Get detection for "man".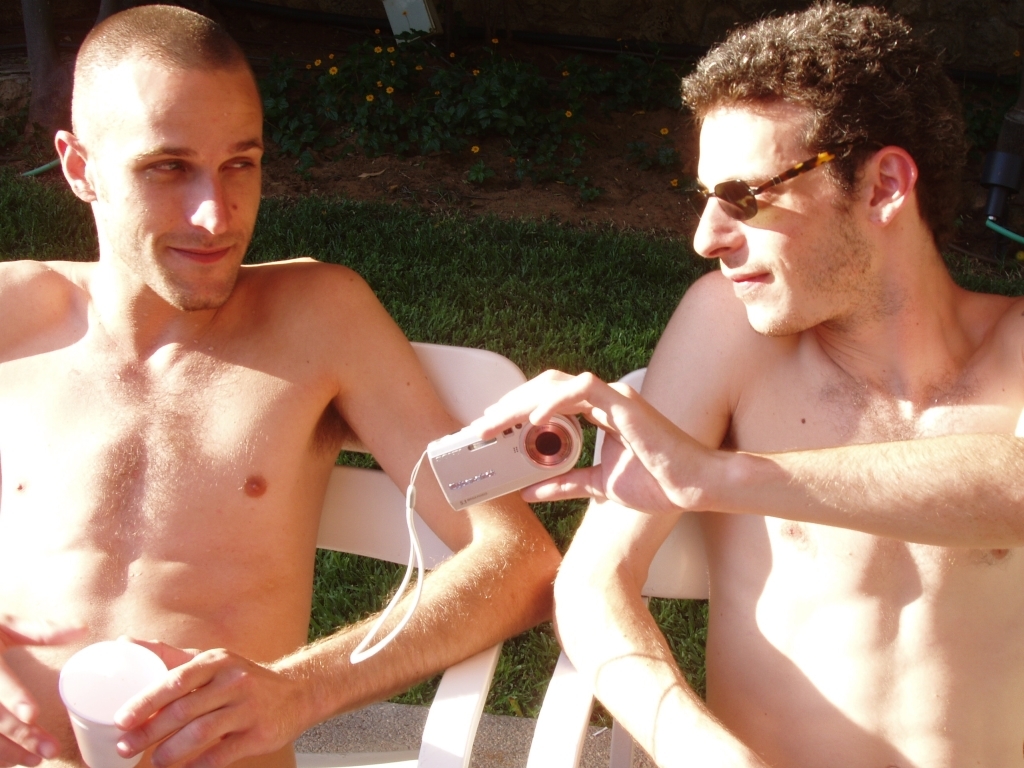
Detection: 475 1 1023 767.
